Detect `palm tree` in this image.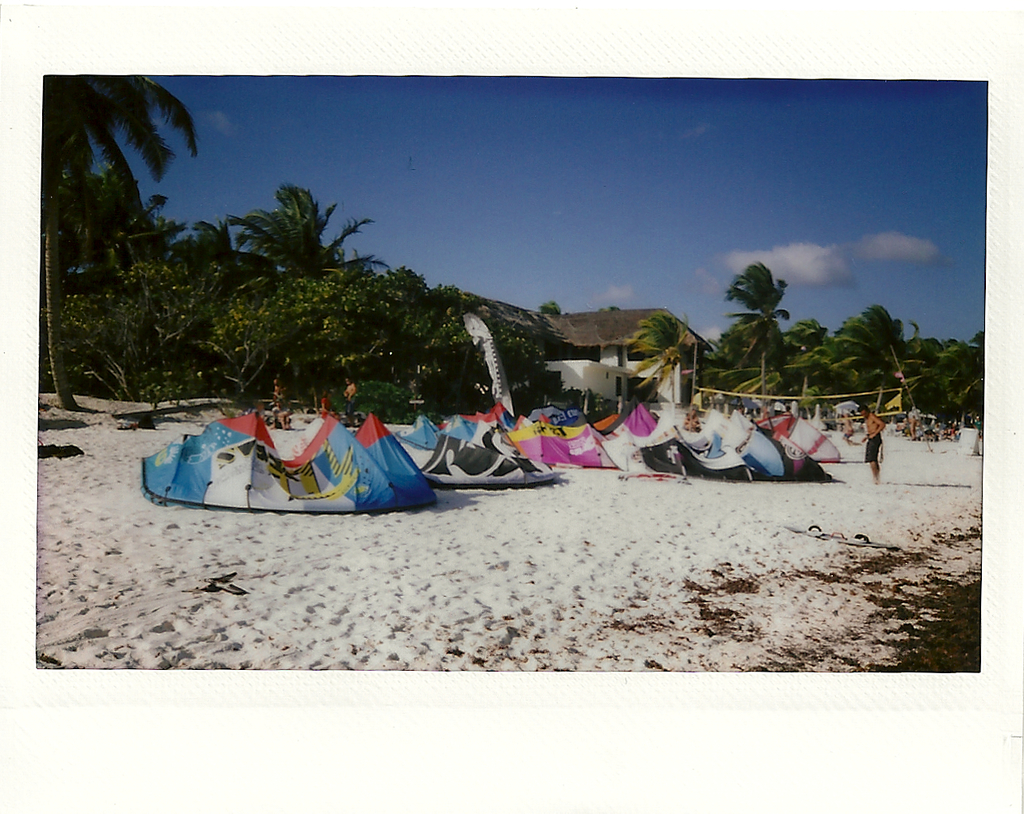
Detection: bbox(2, 58, 198, 401).
